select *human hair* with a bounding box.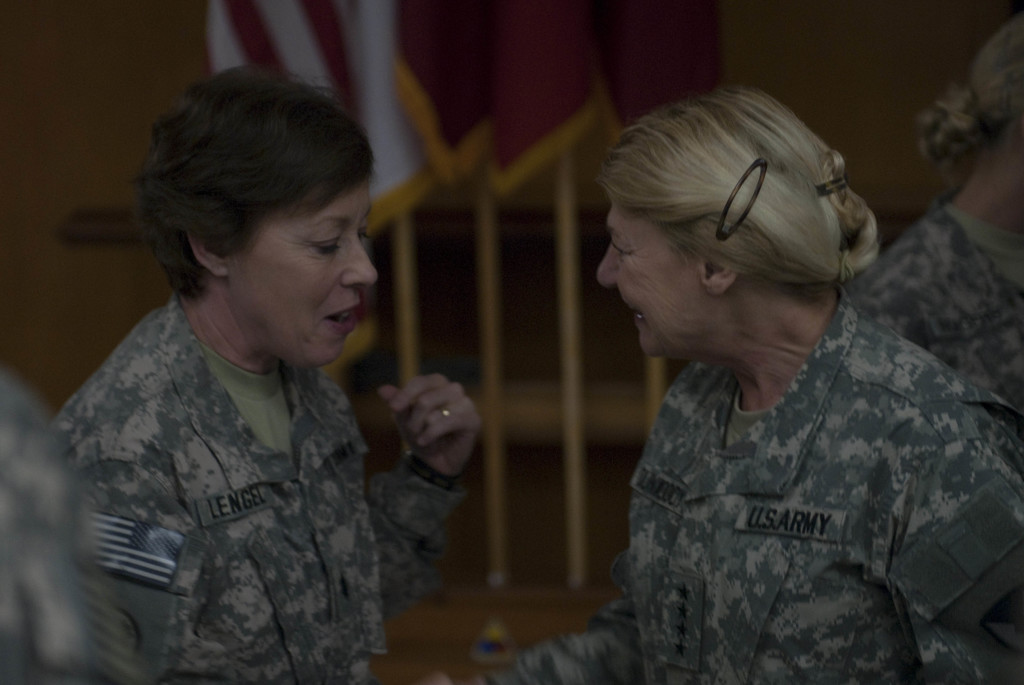
box(913, 13, 1023, 159).
